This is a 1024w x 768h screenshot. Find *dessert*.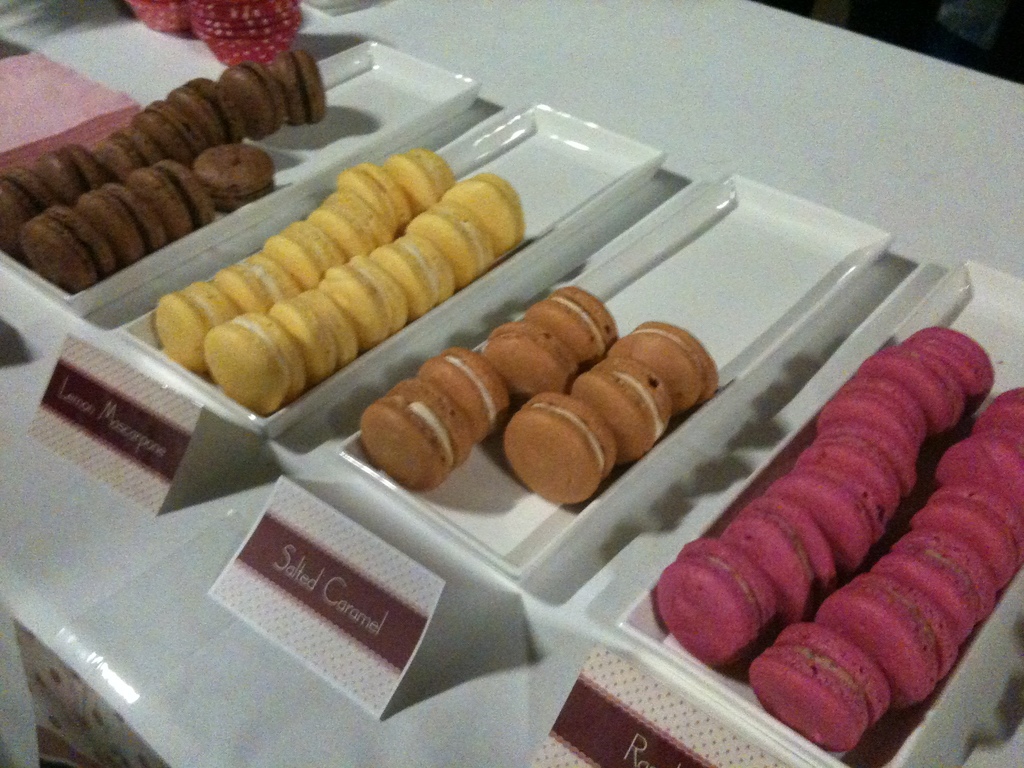
Bounding box: 937:429:1023:513.
